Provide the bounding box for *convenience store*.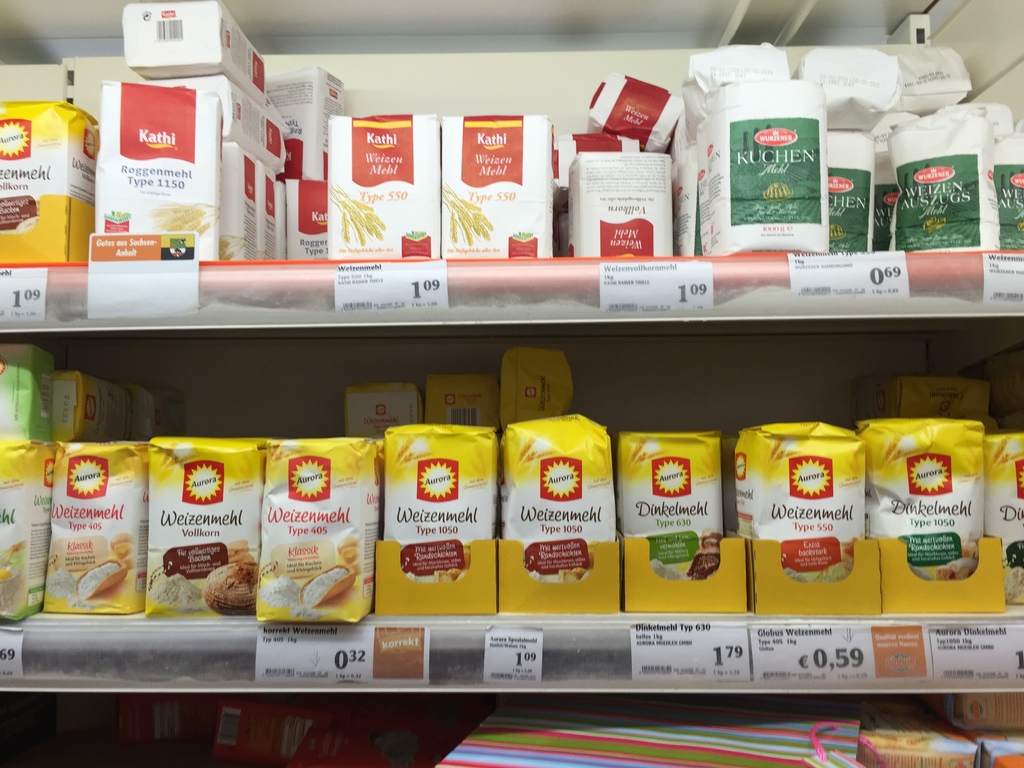
[0, 0, 1023, 767].
